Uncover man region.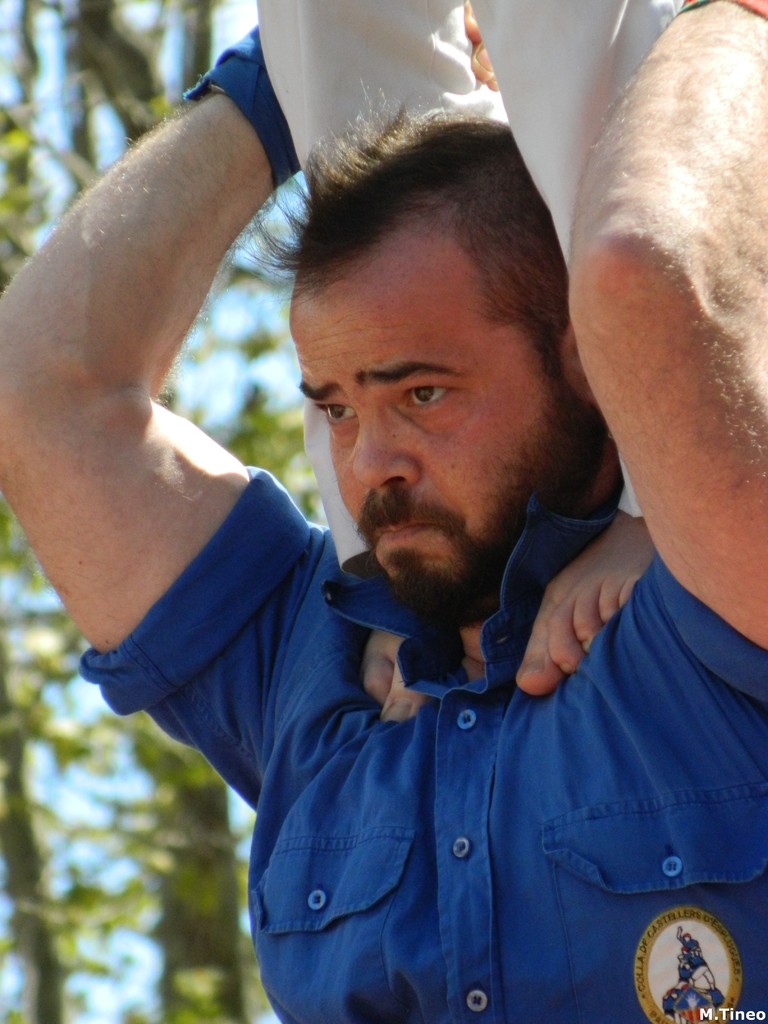
Uncovered: rect(0, 0, 767, 1023).
